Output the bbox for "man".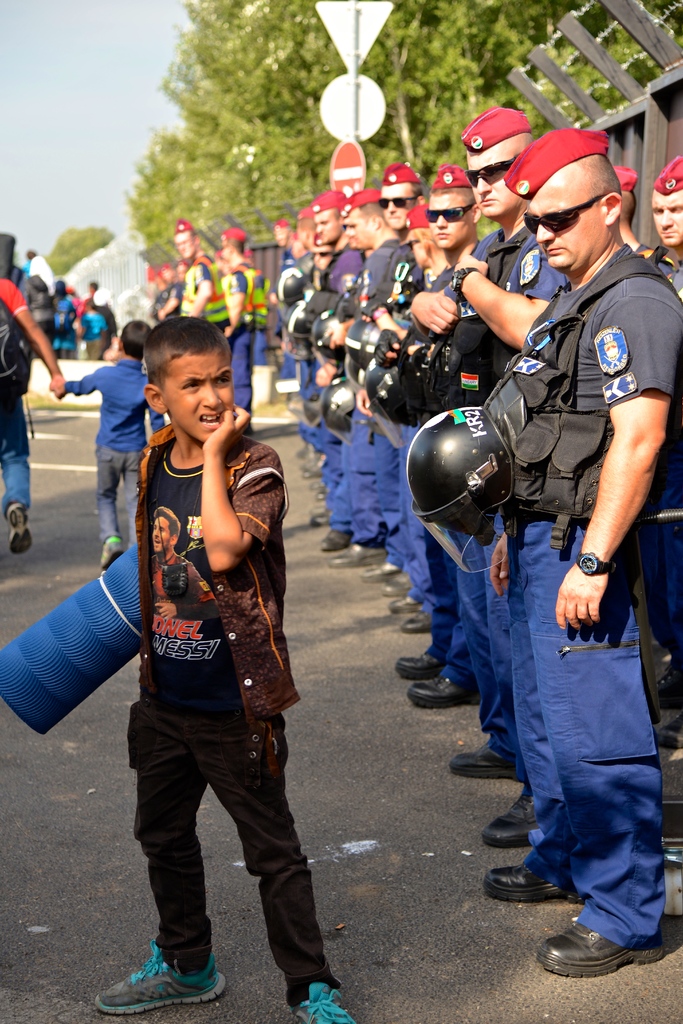
(x1=173, y1=220, x2=226, y2=340).
